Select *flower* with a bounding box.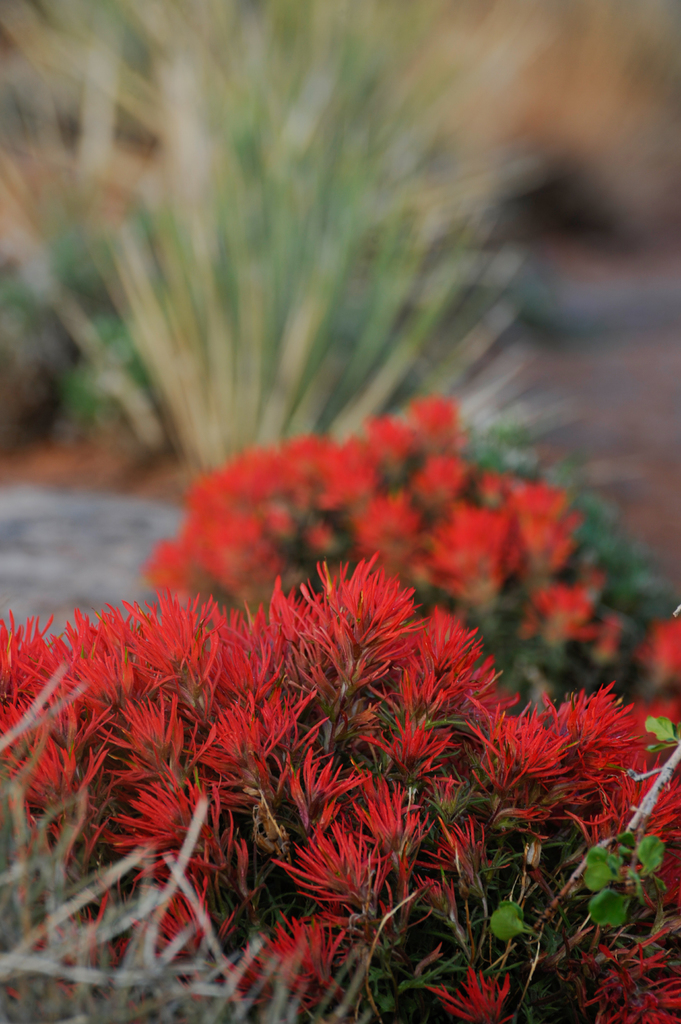
[left=289, top=547, right=460, bottom=760].
